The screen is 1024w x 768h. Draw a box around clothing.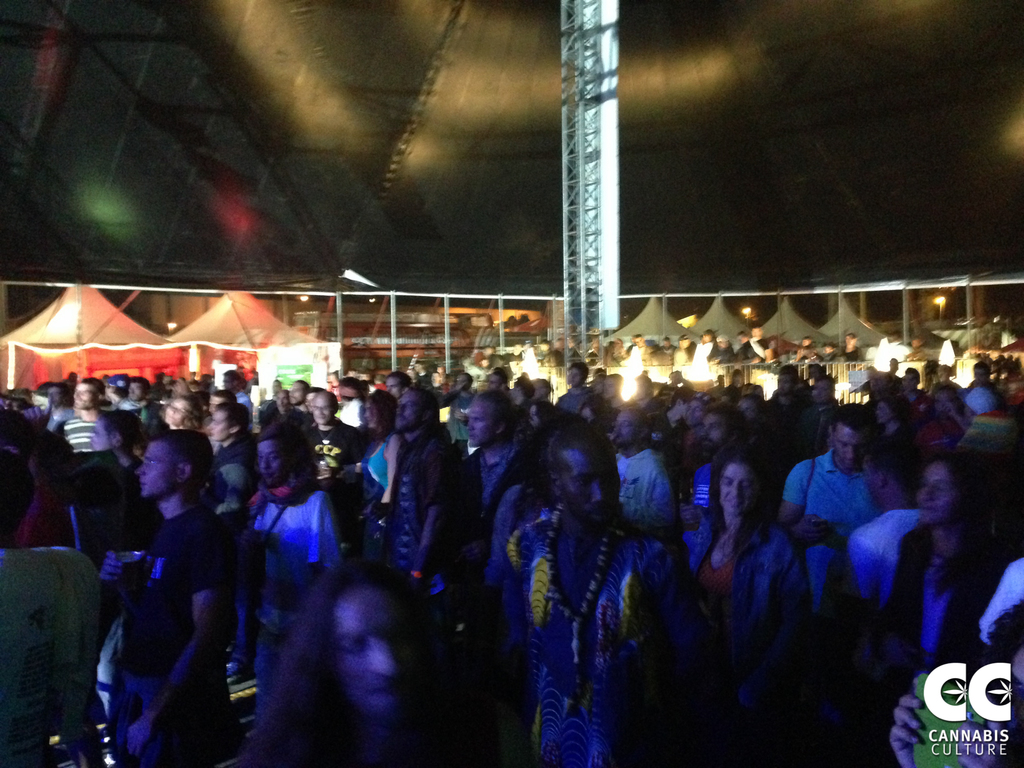
<region>305, 413, 365, 491</region>.
